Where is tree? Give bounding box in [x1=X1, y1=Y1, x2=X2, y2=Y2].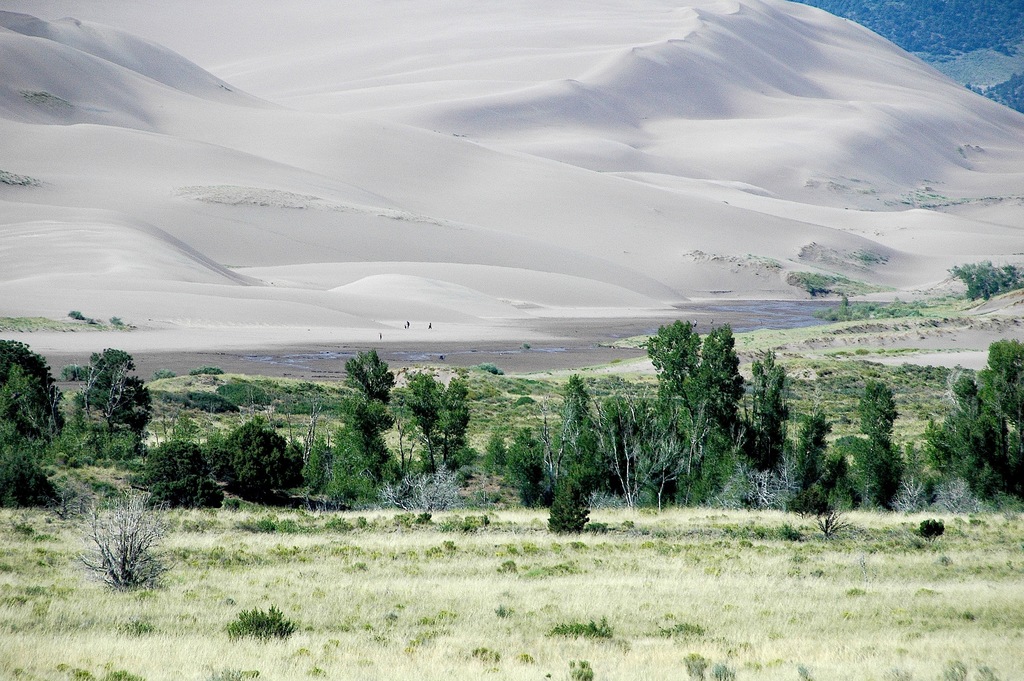
[x1=326, y1=401, x2=388, y2=511].
